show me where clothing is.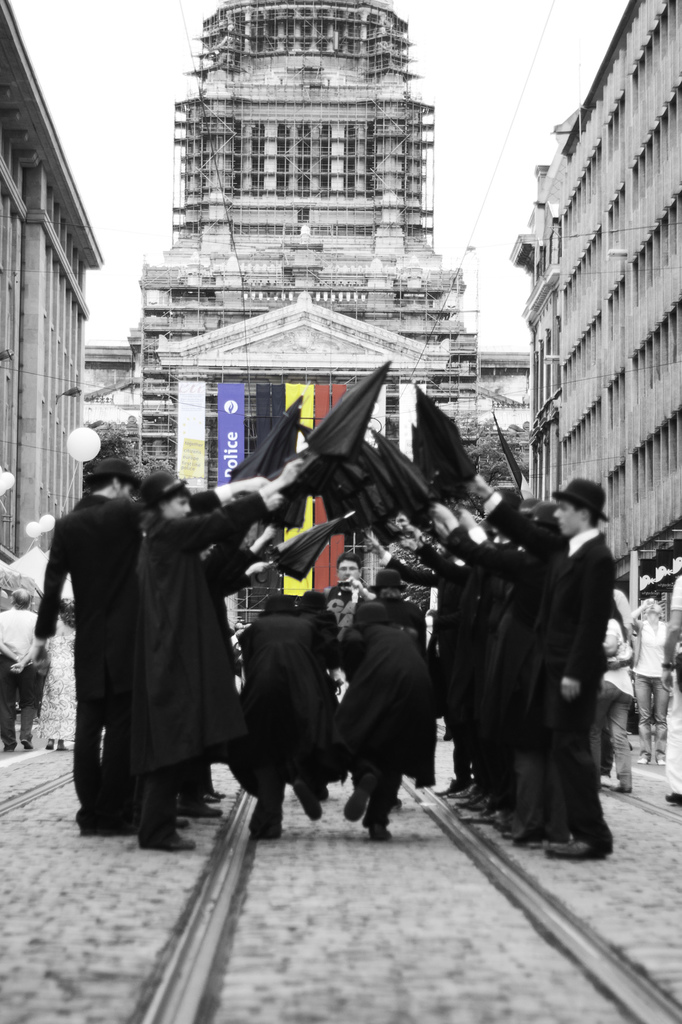
clothing is at detection(587, 632, 636, 784).
